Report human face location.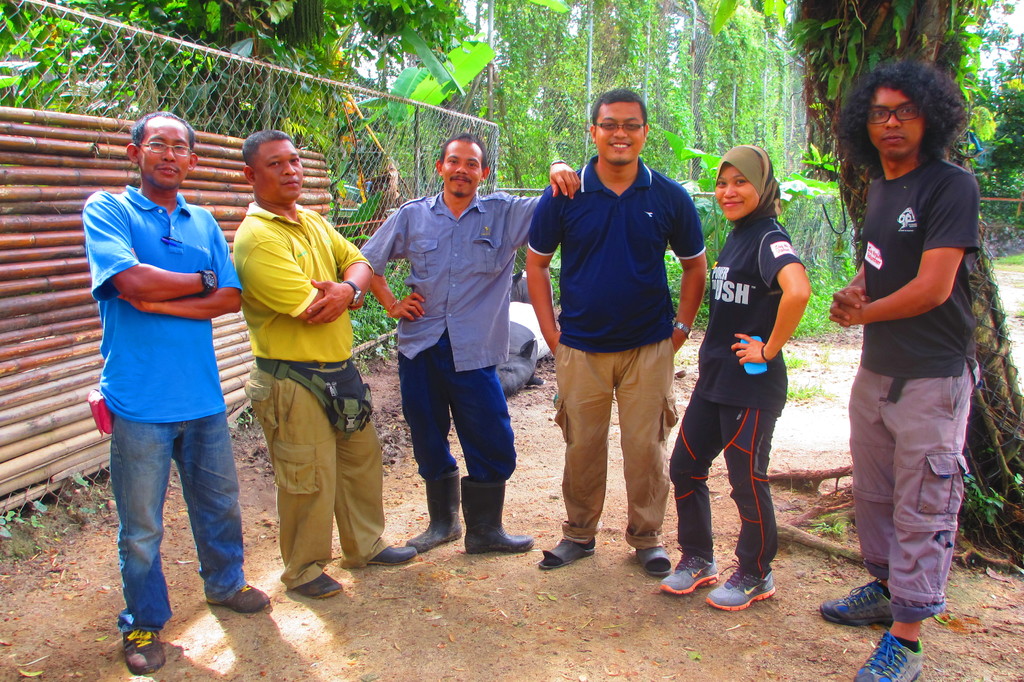
Report: BBox(714, 164, 754, 219).
